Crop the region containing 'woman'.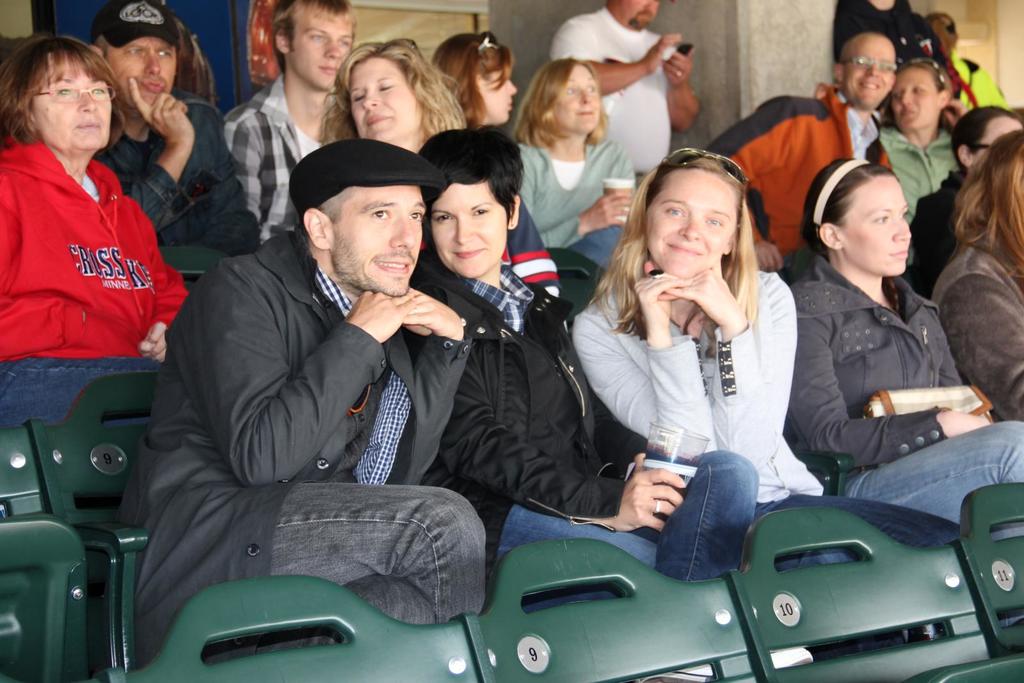
Crop region: left=880, top=56, right=964, bottom=277.
